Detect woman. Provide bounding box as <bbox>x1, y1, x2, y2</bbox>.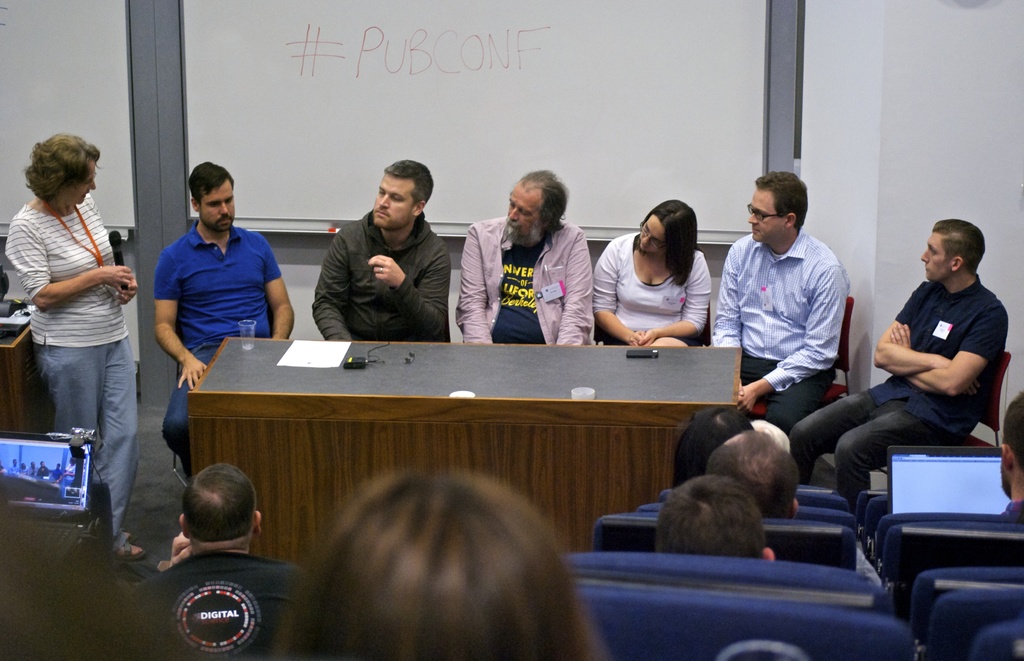
<bbox>5, 125, 135, 558</bbox>.
